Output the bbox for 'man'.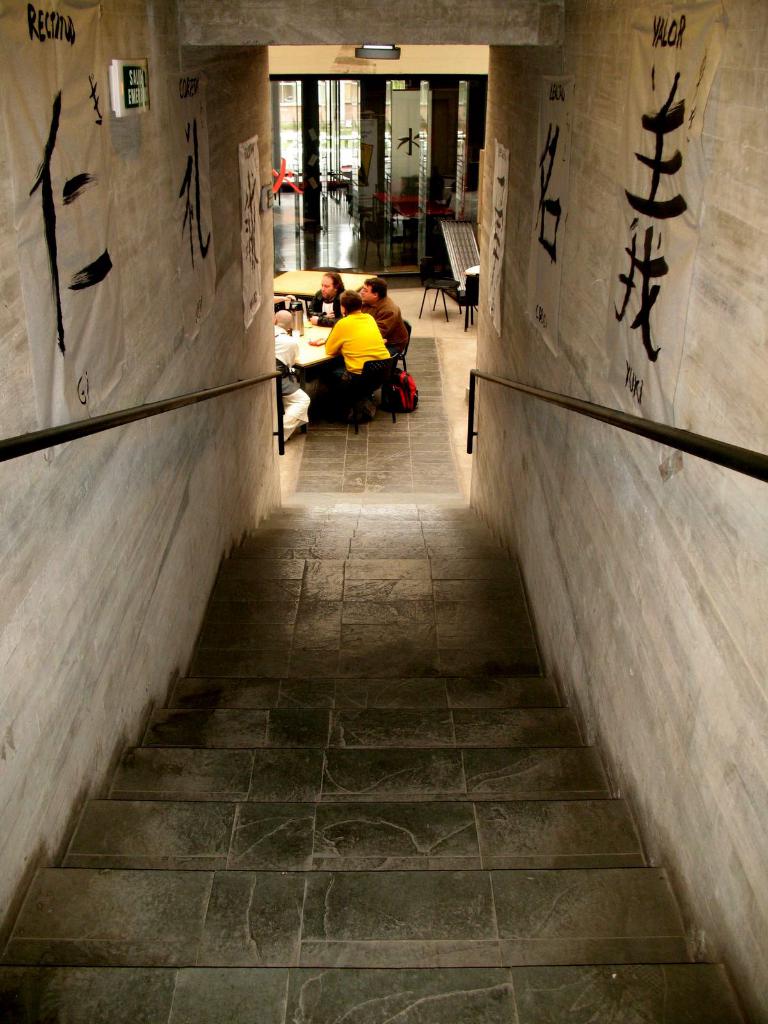
x1=311 y1=282 x2=408 y2=429.
